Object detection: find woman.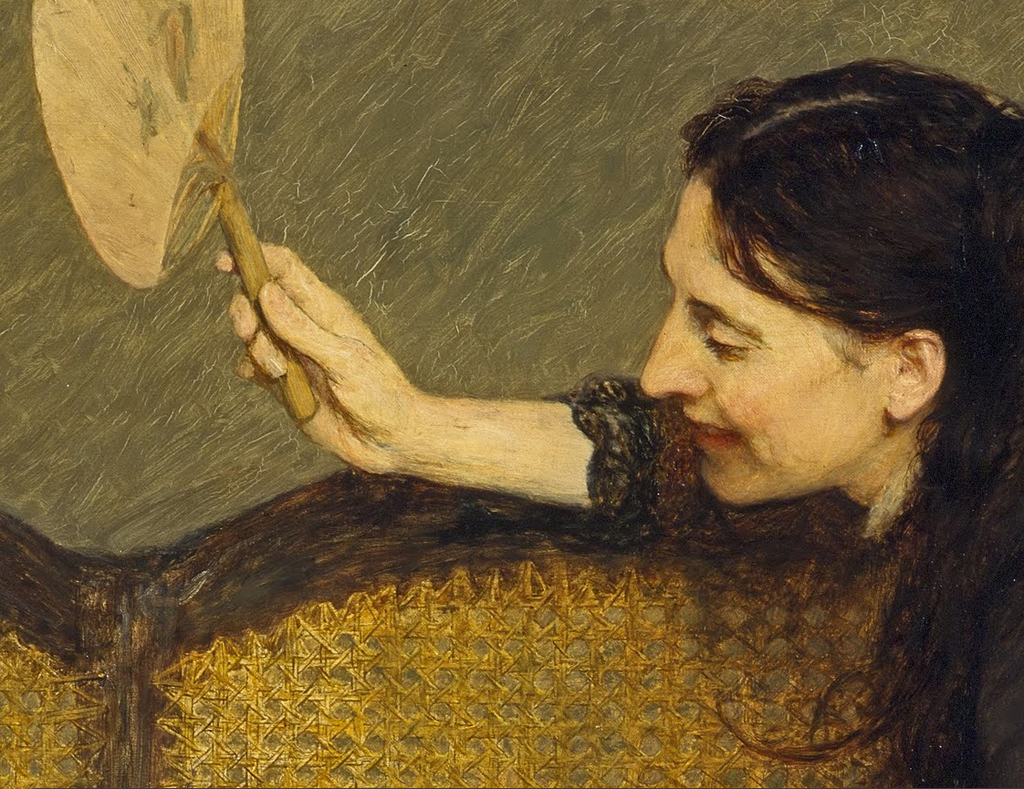
(left=215, top=62, right=1023, bottom=788).
